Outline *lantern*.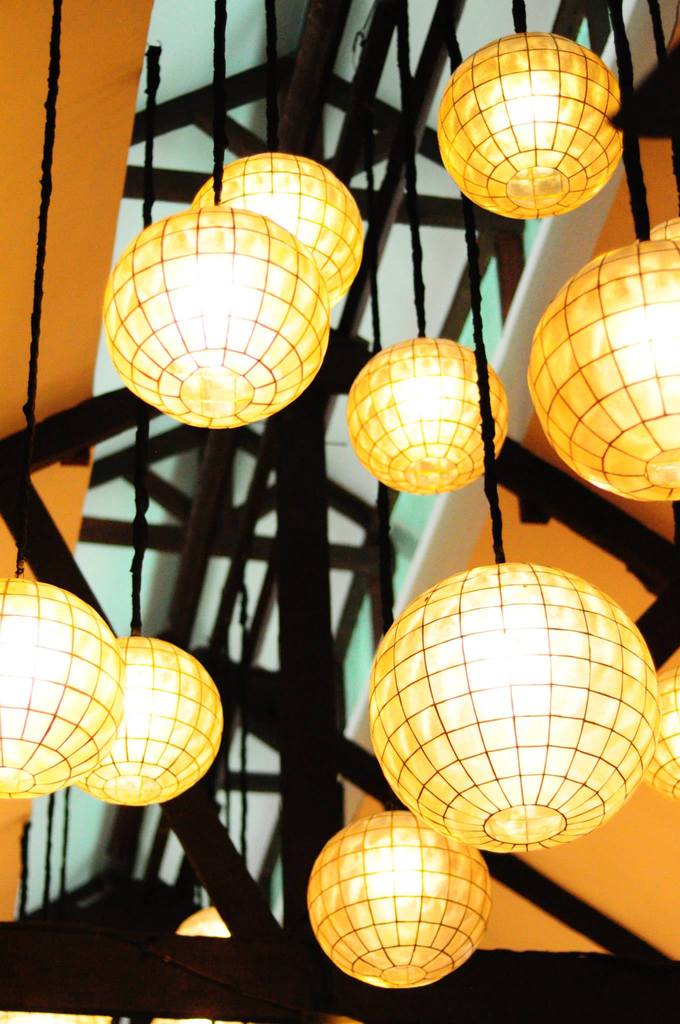
Outline: l=306, t=808, r=490, b=986.
